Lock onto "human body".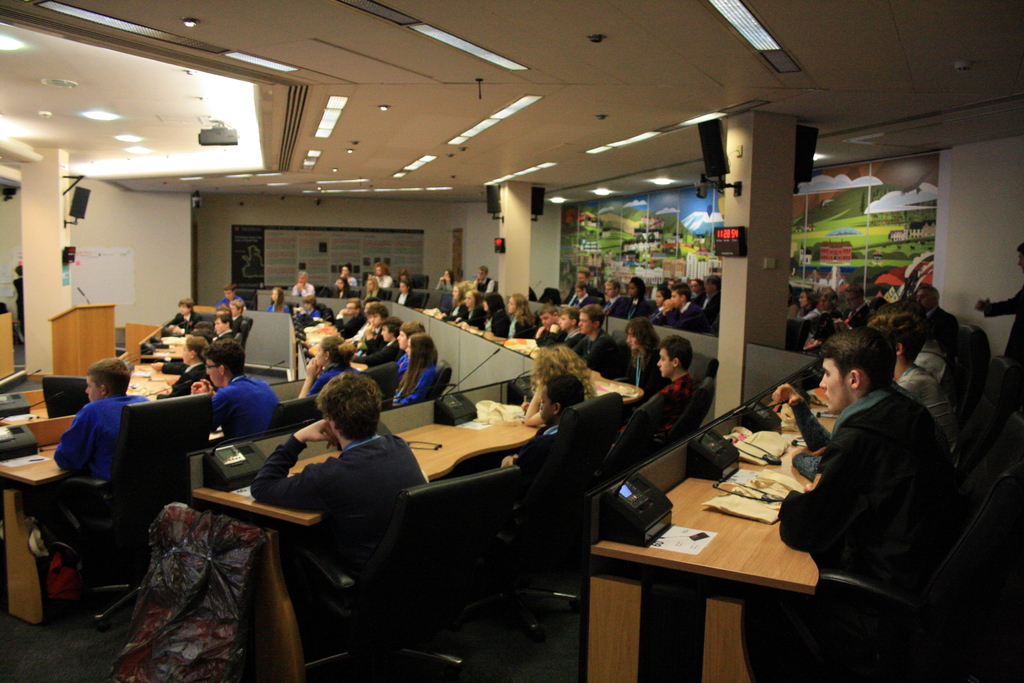
Locked: x1=621, y1=309, x2=660, y2=393.
